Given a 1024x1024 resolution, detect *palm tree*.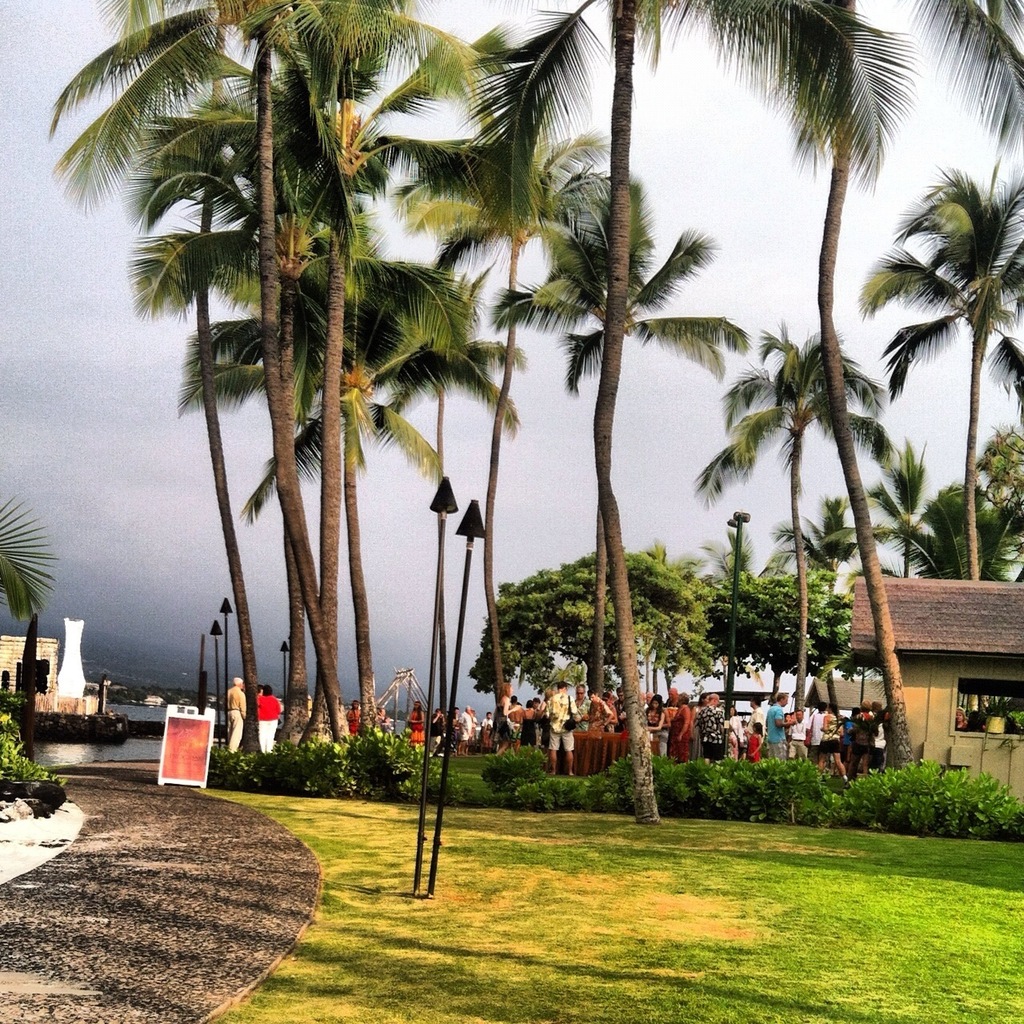
<region>395, 62, 606, 714</region>.
